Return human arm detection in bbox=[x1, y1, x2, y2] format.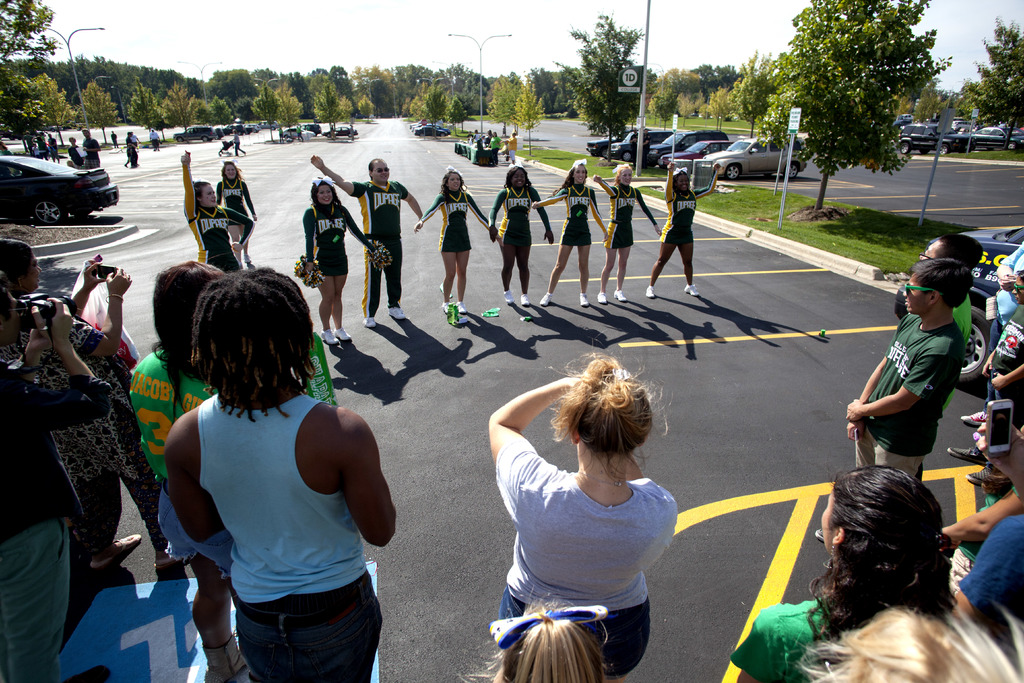
bbox=[83, 138, 101, 152].
